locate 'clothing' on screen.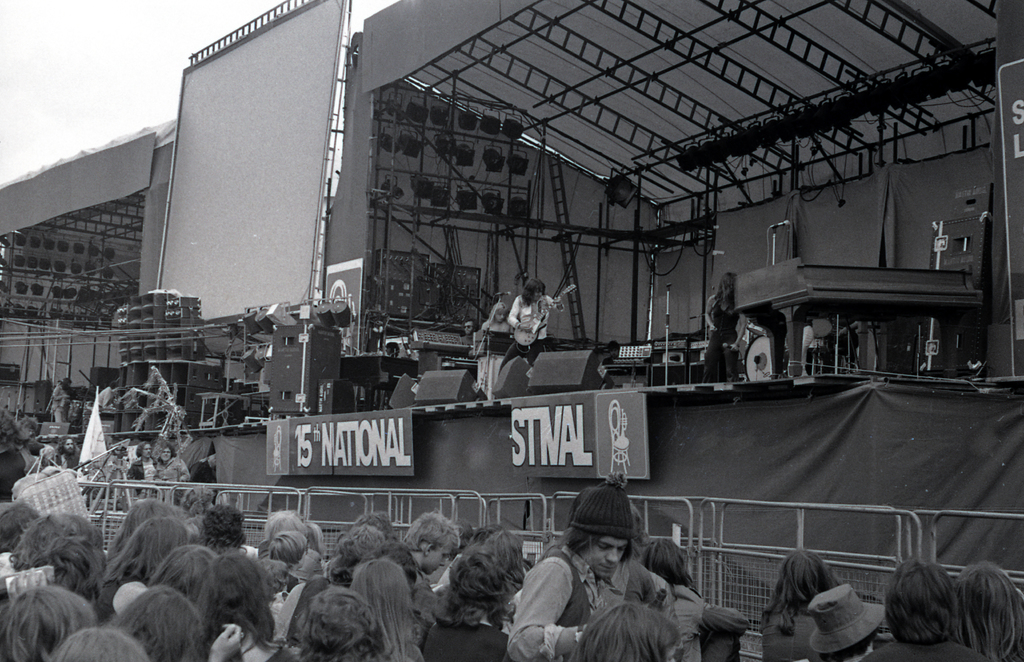
On screen at locate(758, 607, 828, 661).
